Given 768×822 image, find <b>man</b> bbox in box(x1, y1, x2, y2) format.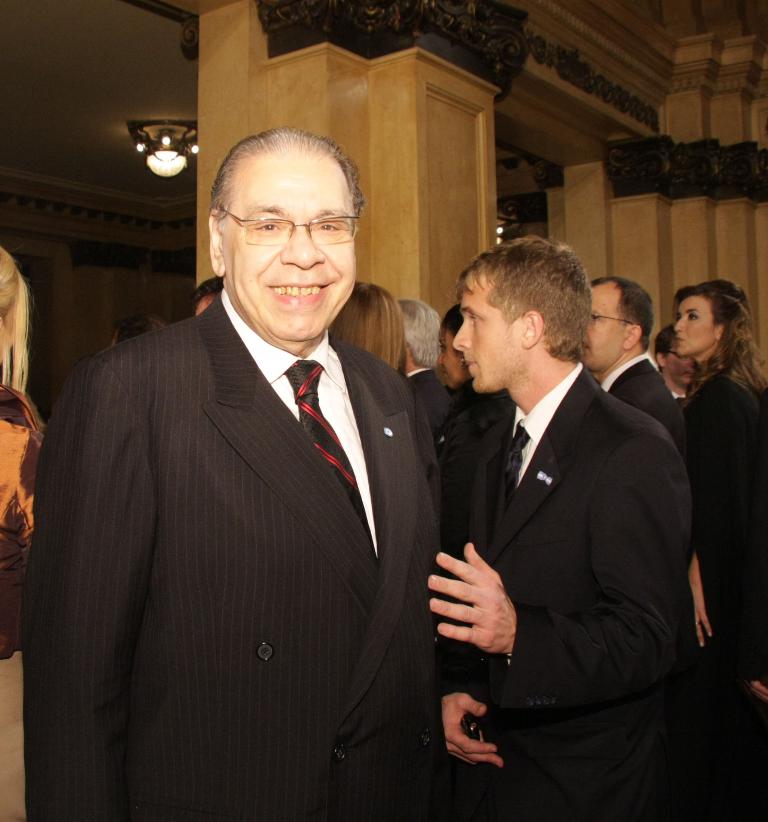
box(423, 238, 699, 819).
